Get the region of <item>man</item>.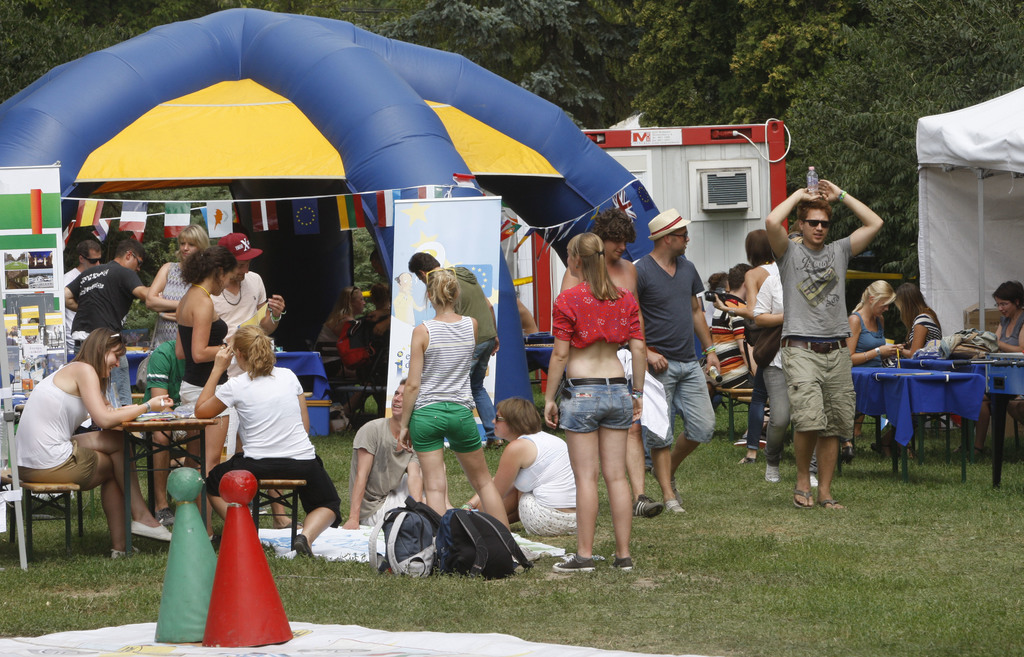
detection(708, 263, 760, 447).
